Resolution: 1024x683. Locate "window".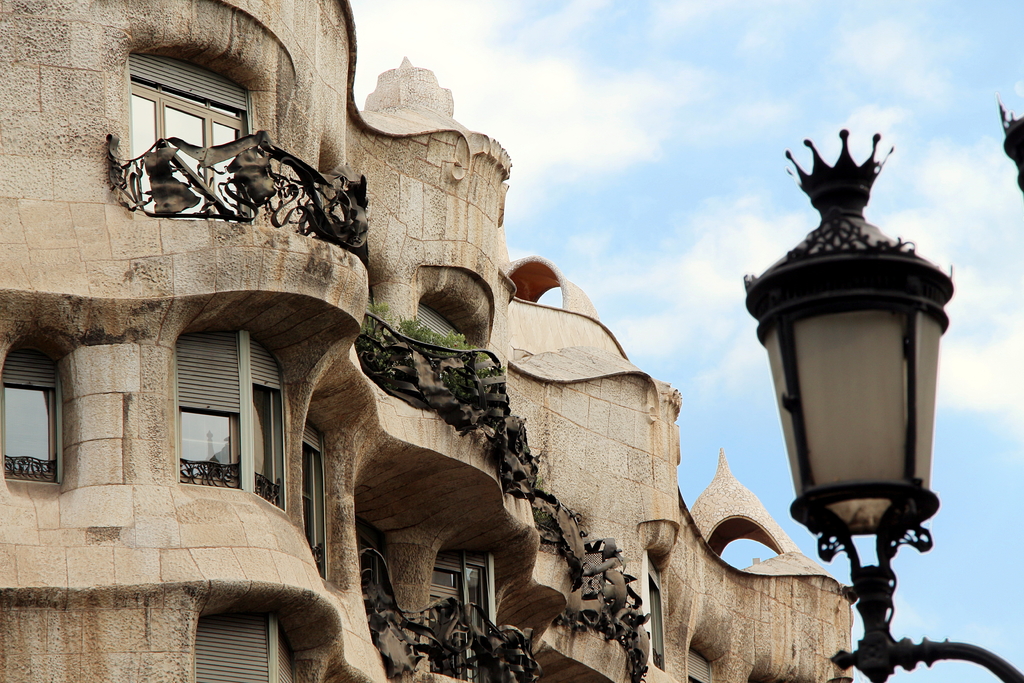
[255, 383, 278, 497].
